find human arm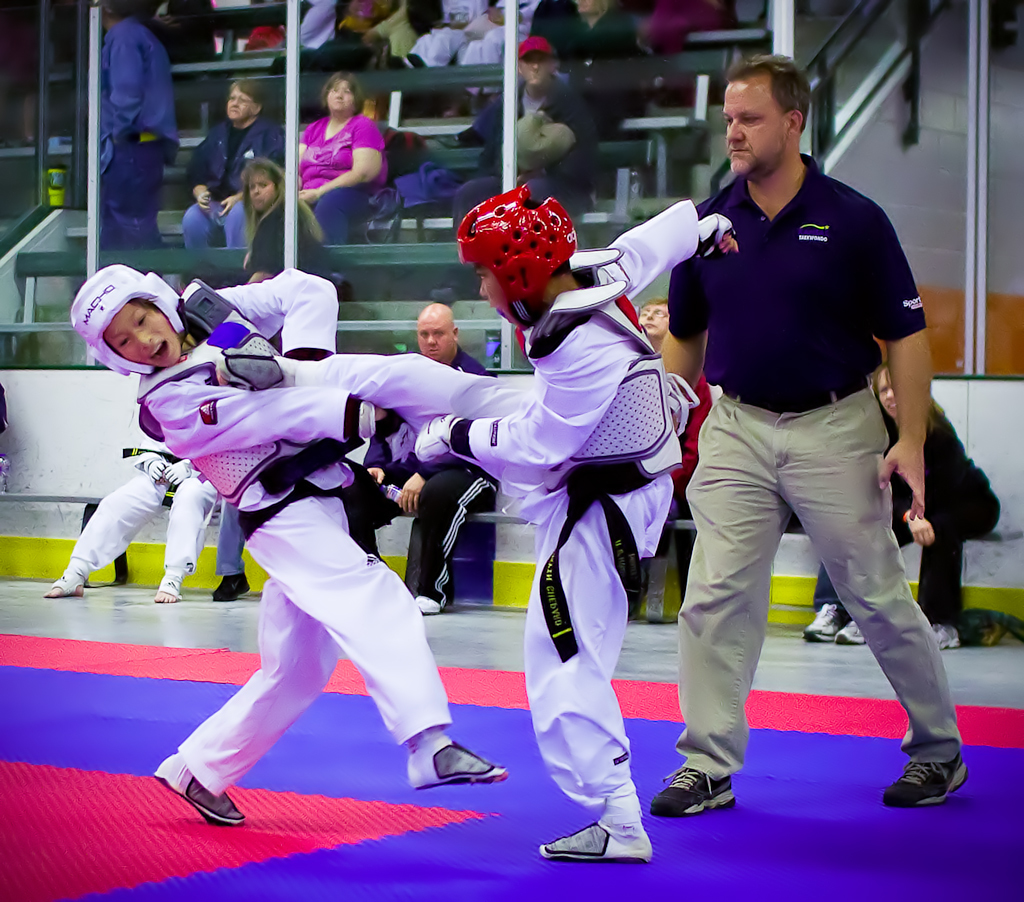
288, 118, 395, 209
